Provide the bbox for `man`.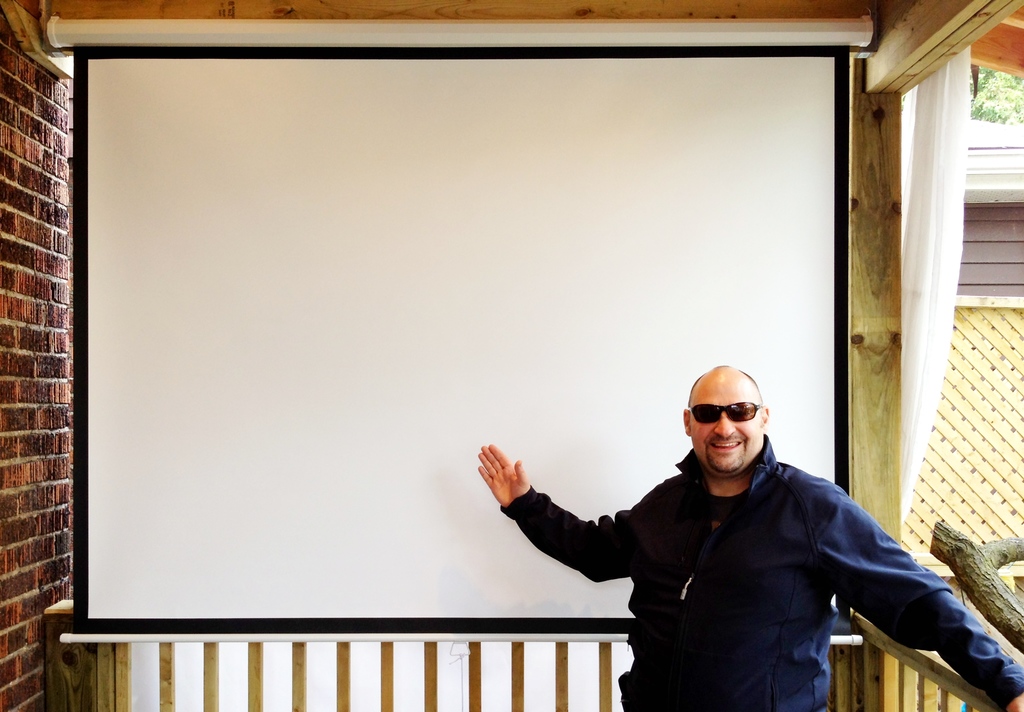
(left=475, top=364, right=1021, bottom=711).
